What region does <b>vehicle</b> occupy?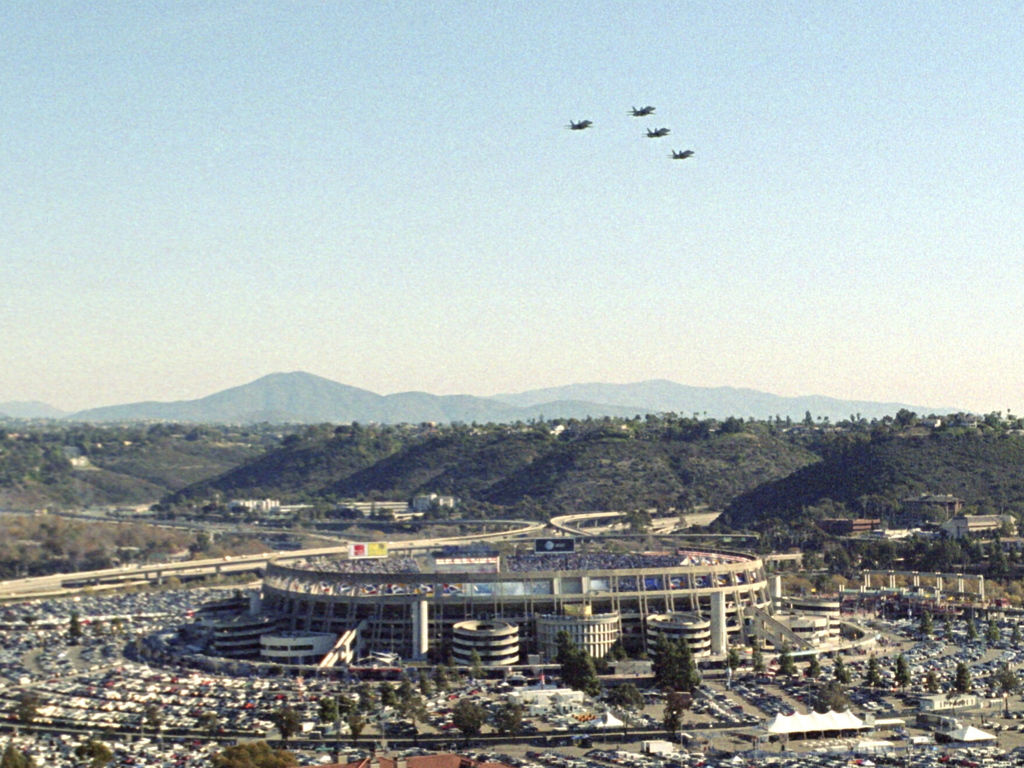
region(664, 146, 697, 162).
